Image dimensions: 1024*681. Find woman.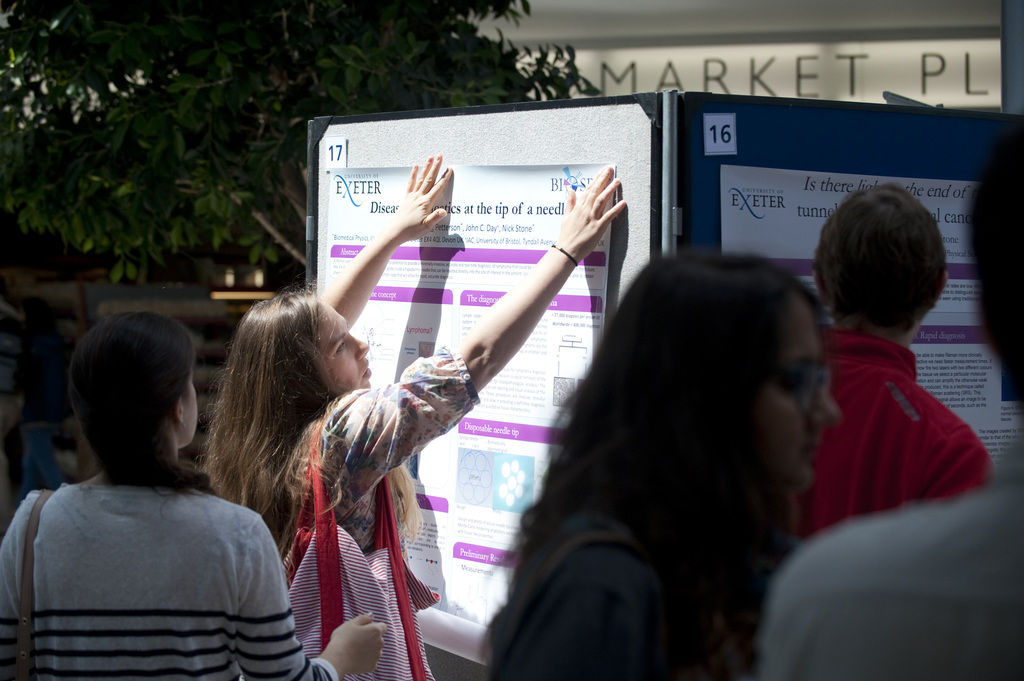
{"x1": 202, "y1": 168, "x2": 641, "y2": 680}.
